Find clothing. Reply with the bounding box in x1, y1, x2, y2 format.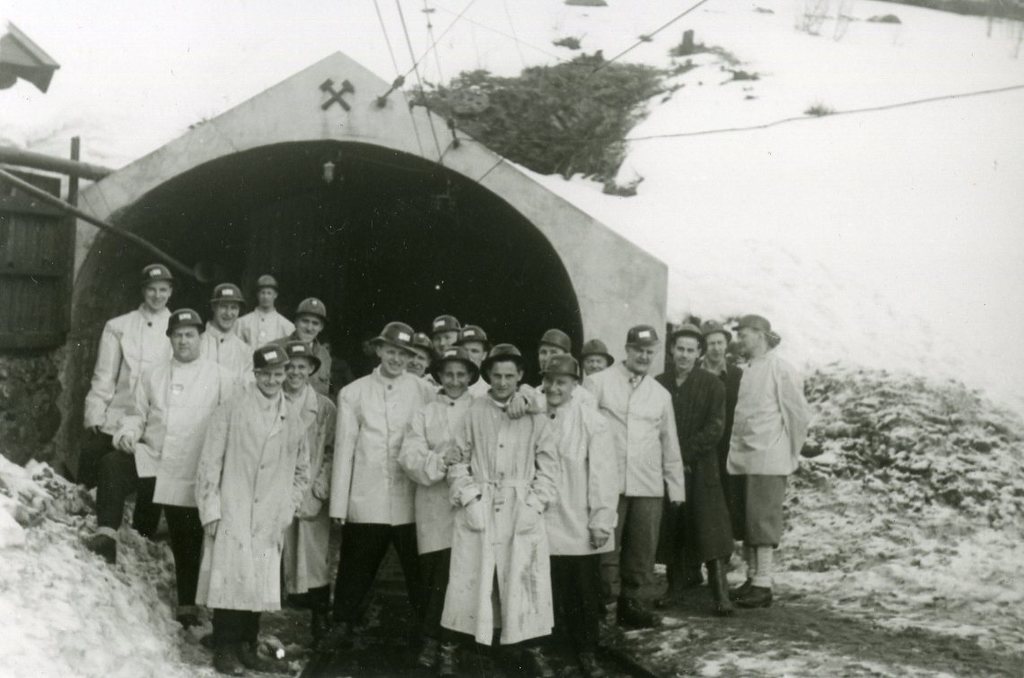
325, 343, 436, 621.
